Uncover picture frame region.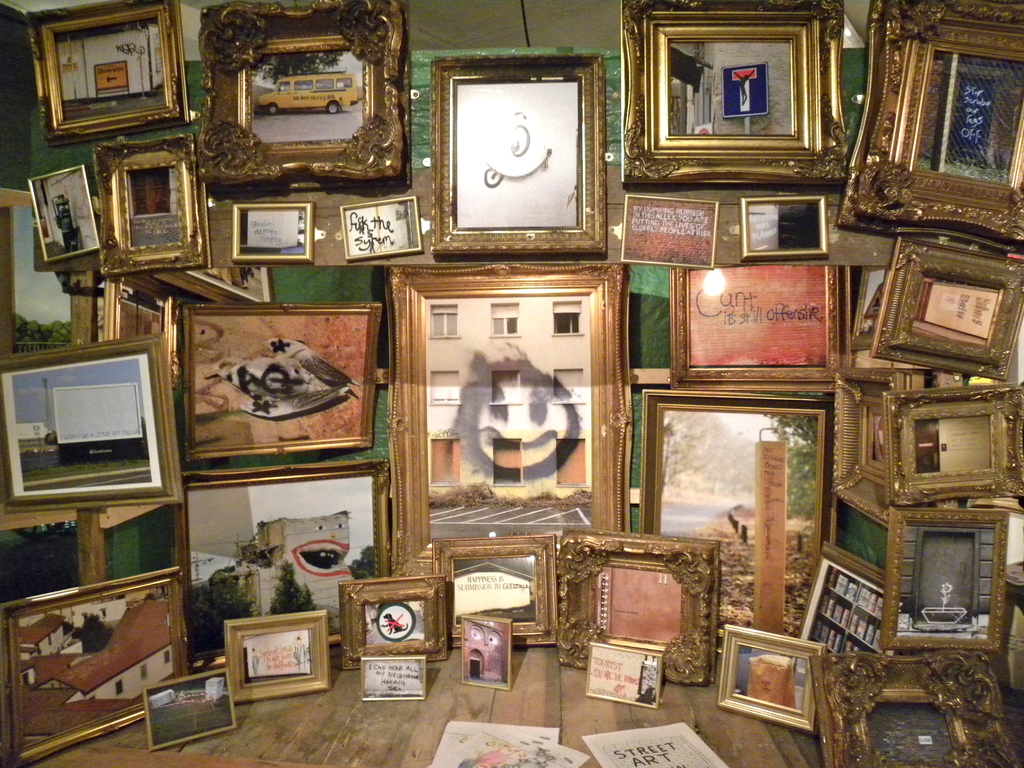
Uncovered: x1=666, y1=261, x2=838, y2=393.
